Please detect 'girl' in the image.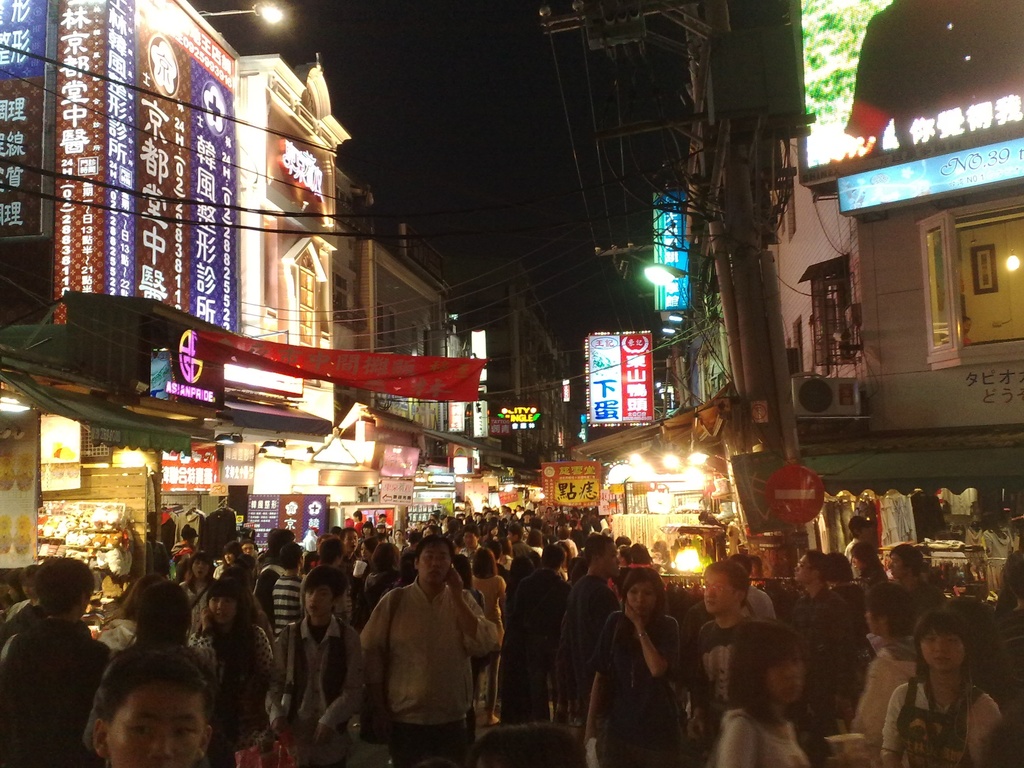
BBox(882, 611, 1002, 767).
